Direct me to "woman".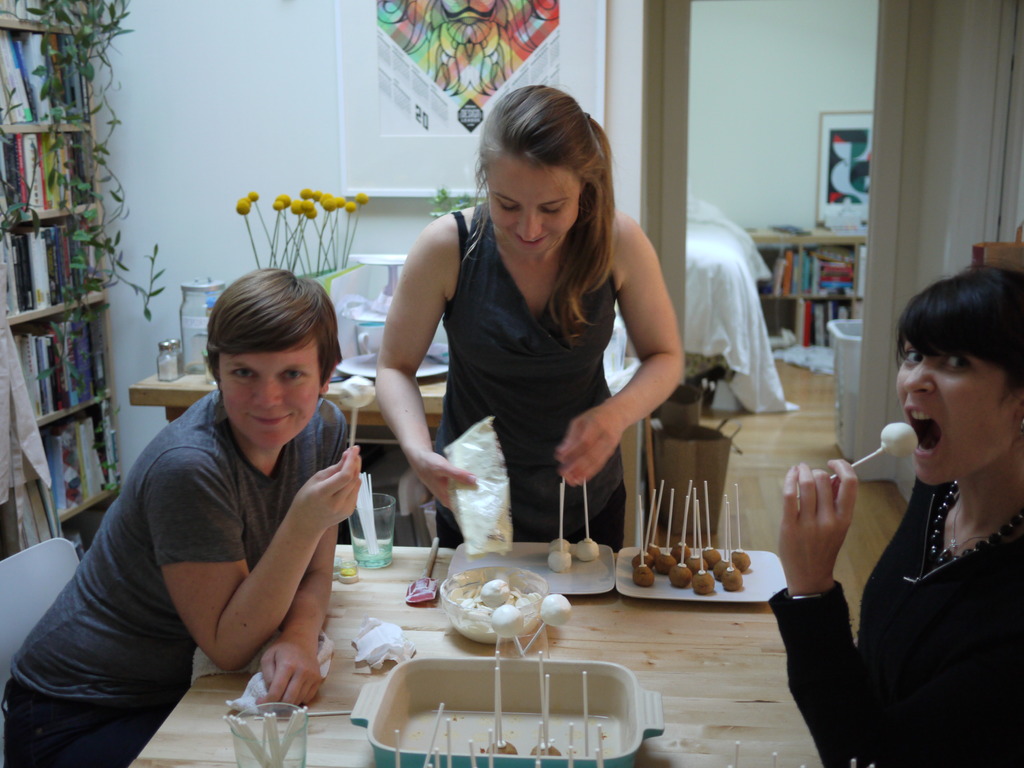
Direction: {"x1": 767, "y1": 259, "x2": 1023, "y2": 767}.
